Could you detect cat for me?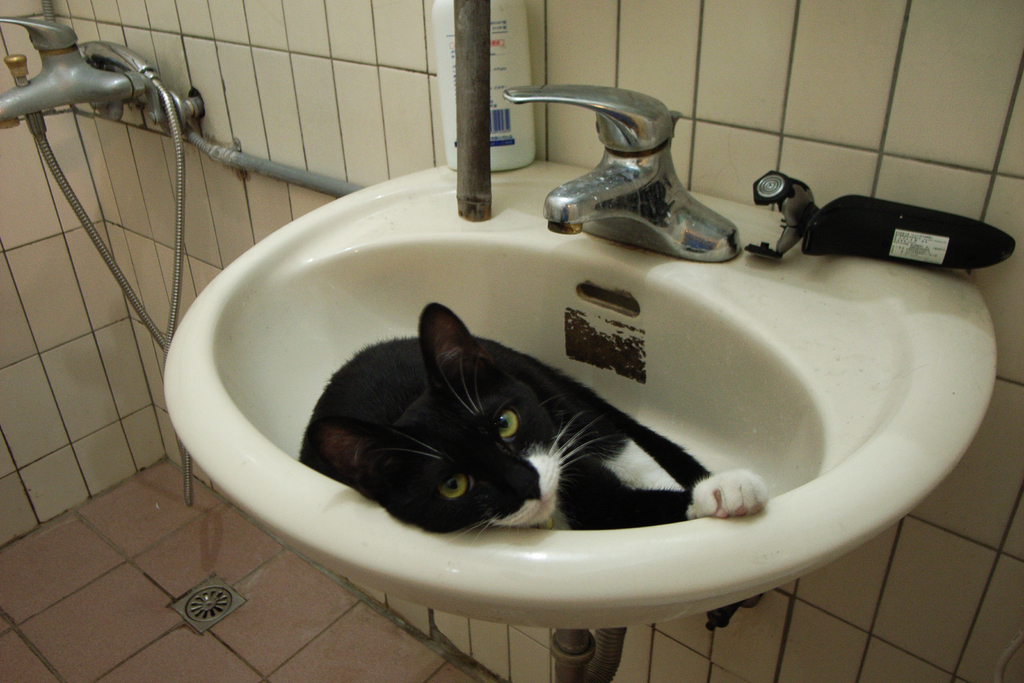
Detection result: select_region(307, 299, 765, 530).
